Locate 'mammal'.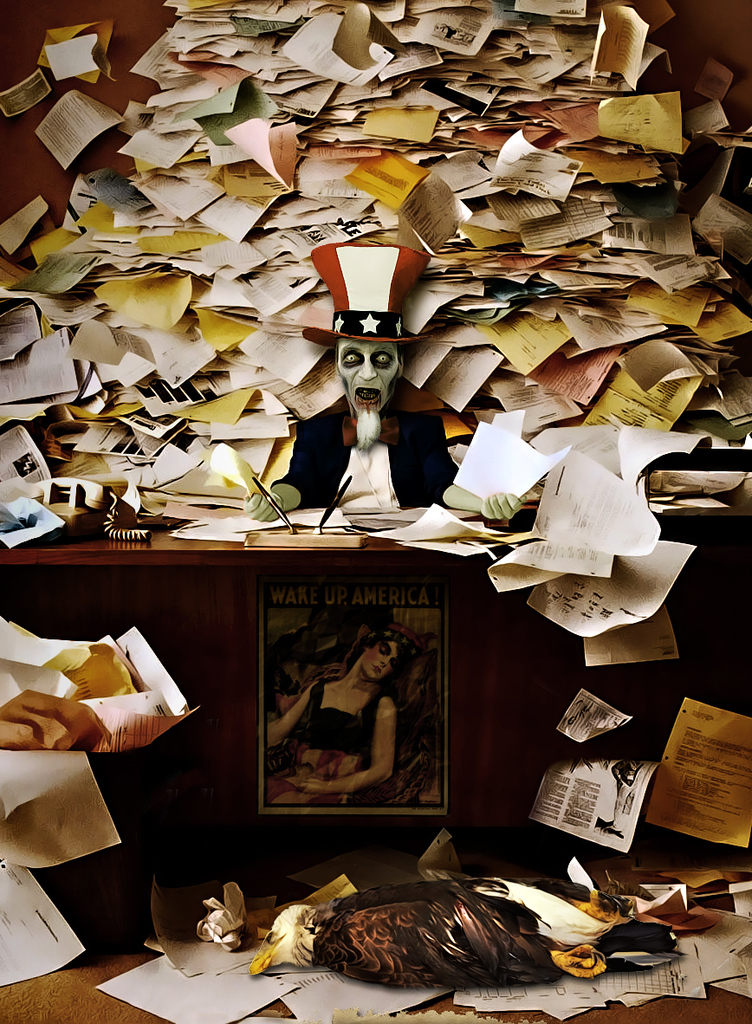
Bounding box: select_region(247, 230, 529, 517).
